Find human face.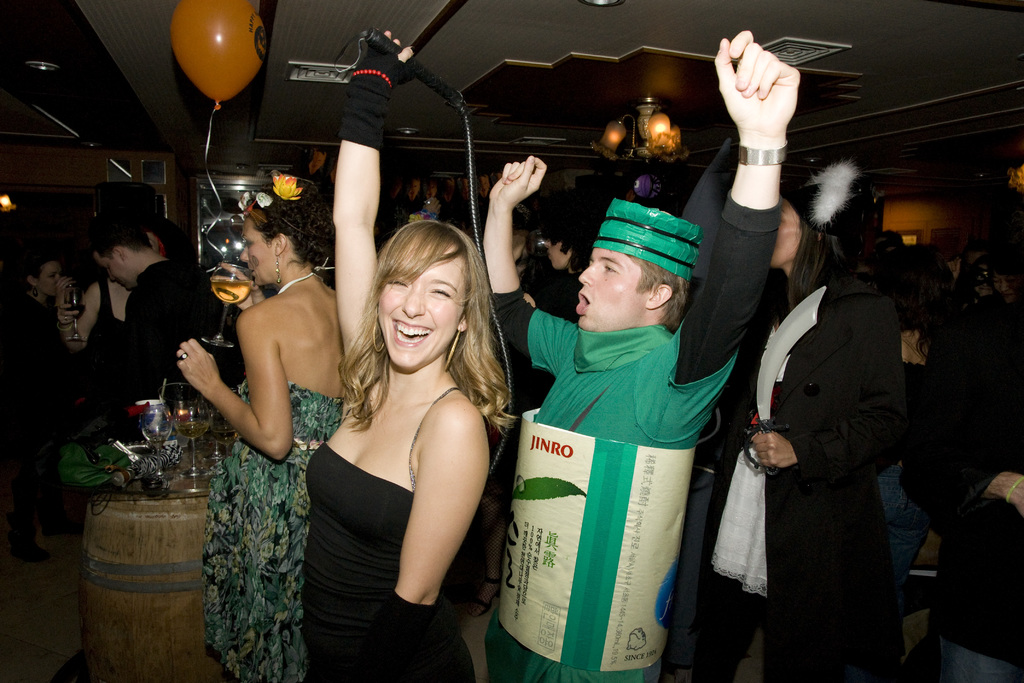
pyautogui.locateOnScreen(88, 252, 126, 279).
